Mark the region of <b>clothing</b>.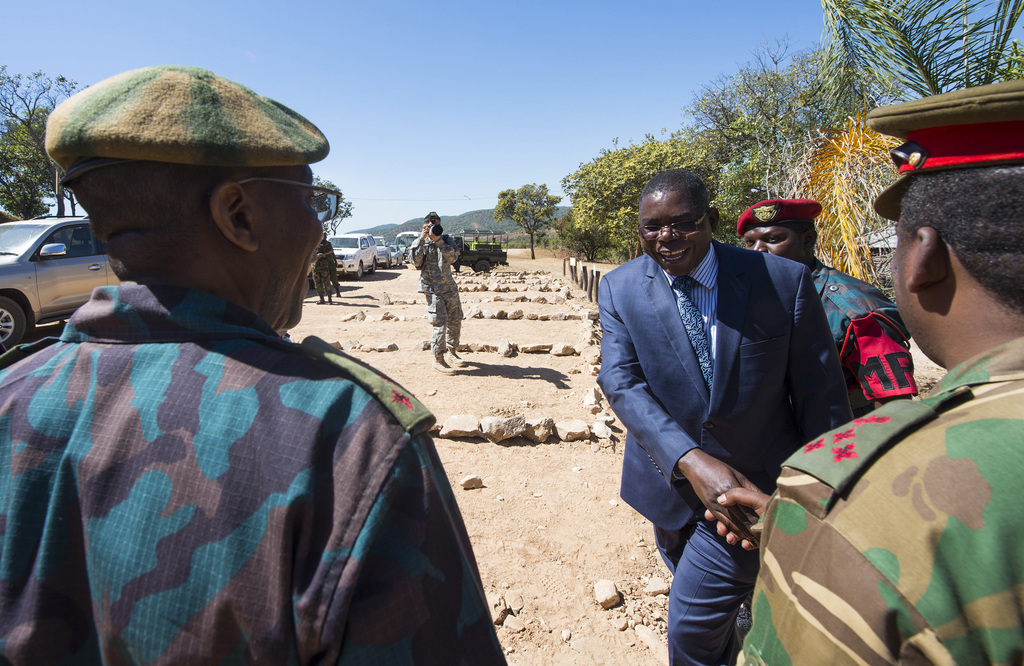
Region: select_region(12, 231, 477, 665).
